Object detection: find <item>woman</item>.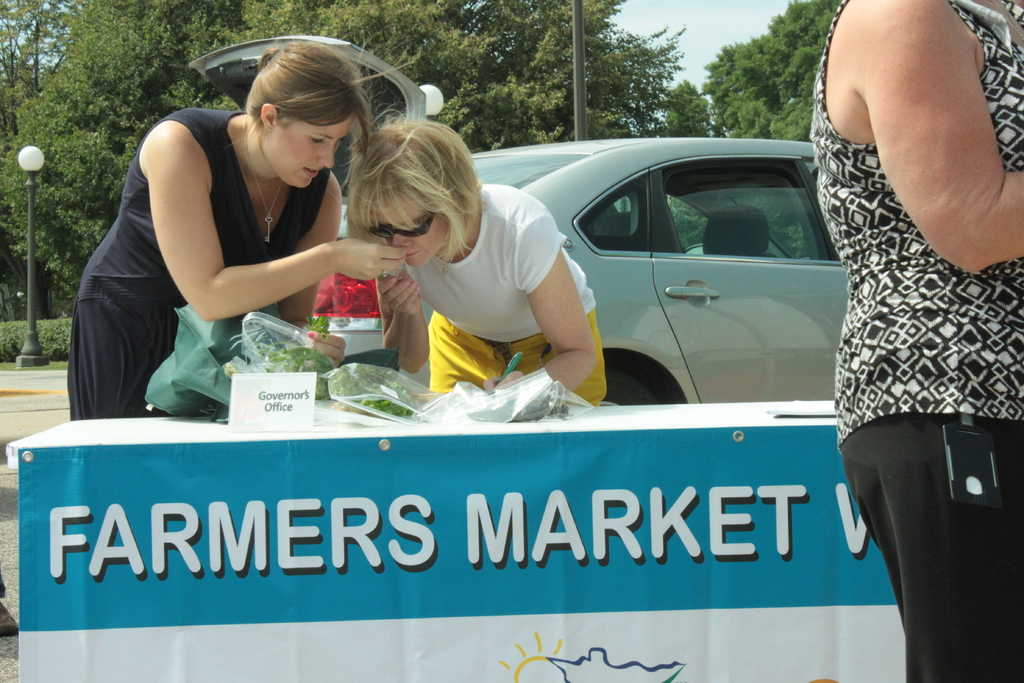
crop(93, 35, 395, 413).
